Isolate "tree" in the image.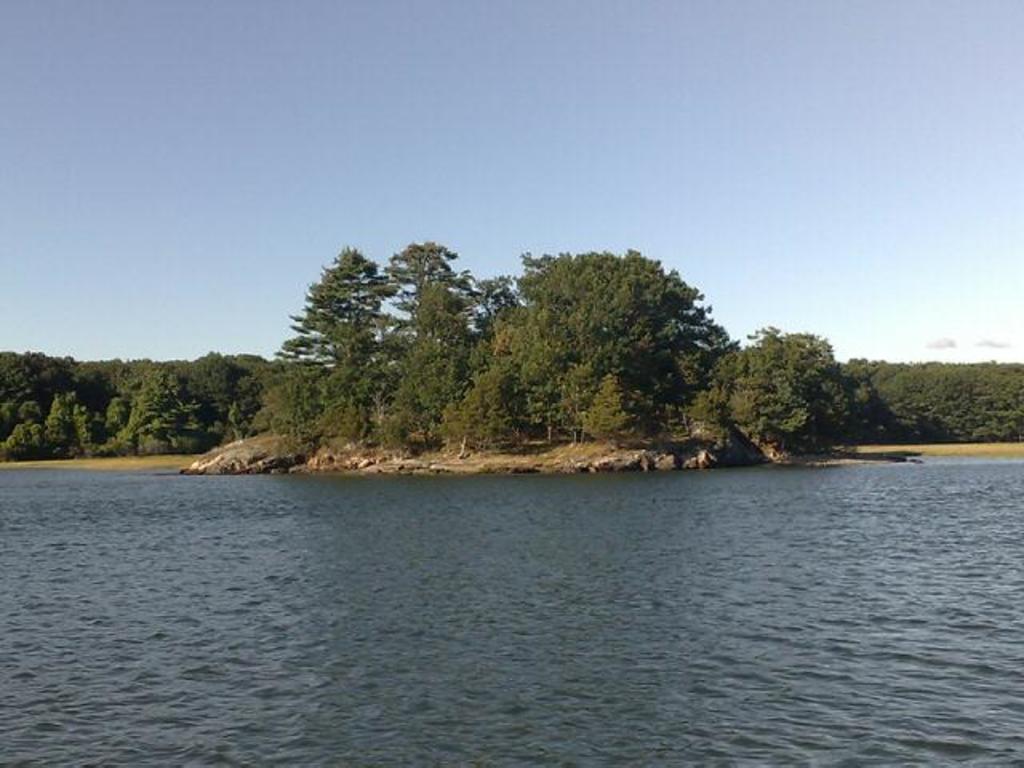
Isolated region: detection(5, 403, 19, 421).
